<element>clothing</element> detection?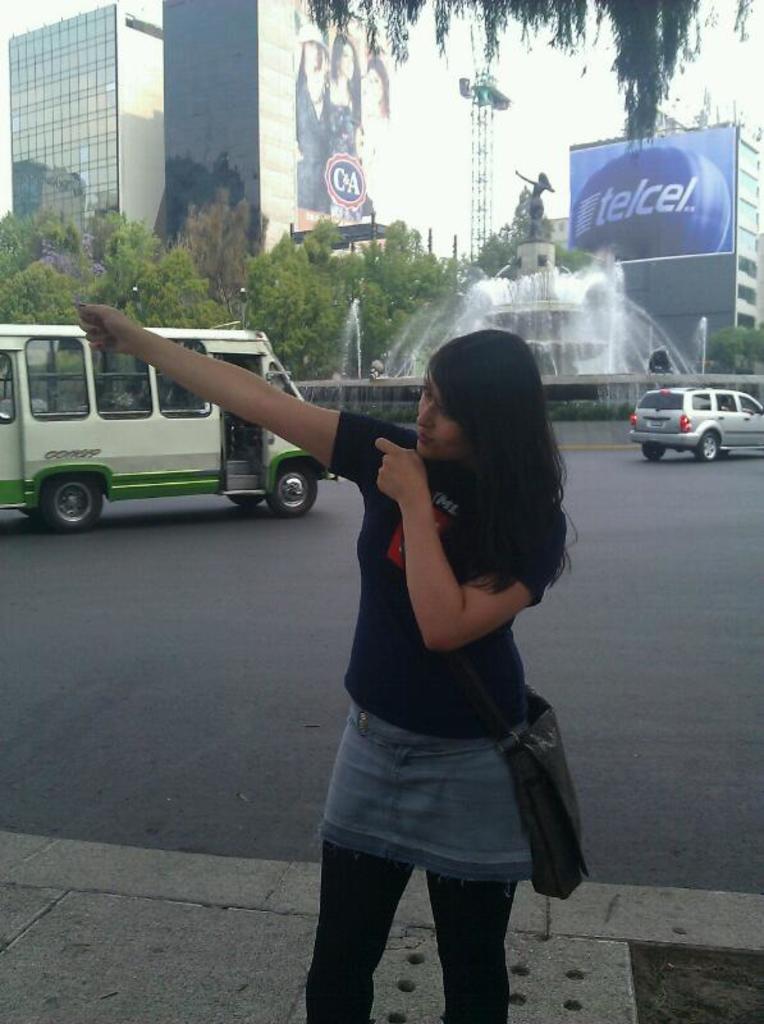
select_region(307, 394, 584, 918)
